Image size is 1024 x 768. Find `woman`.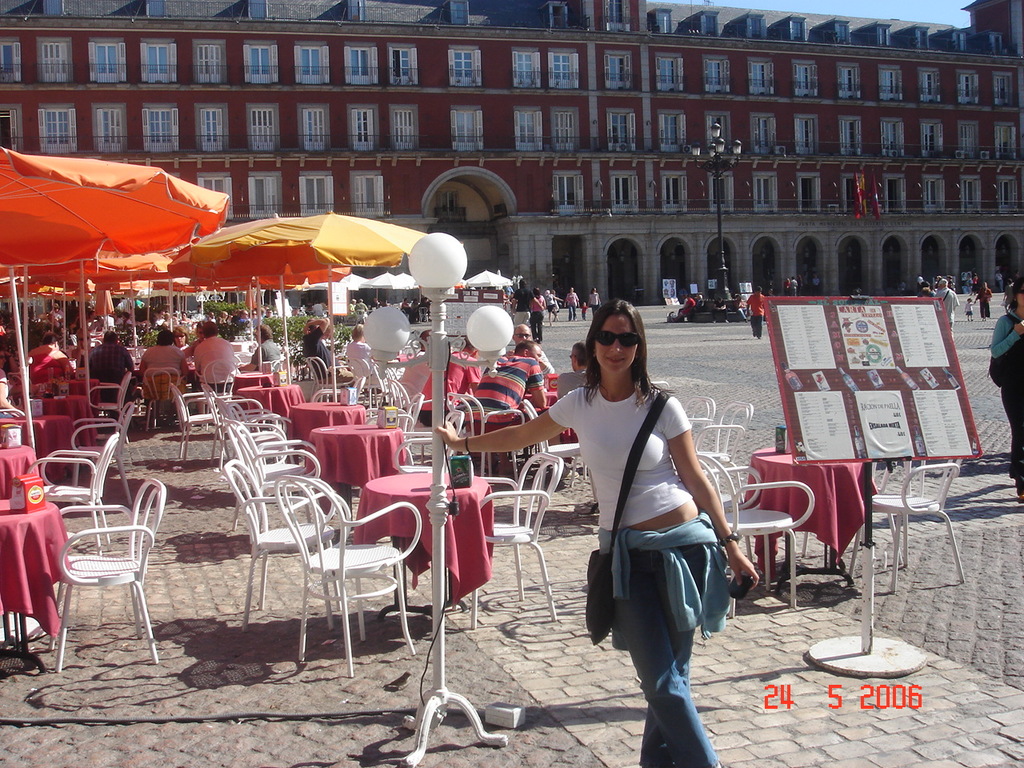
x1=784 y1=278 x2=794 y2=293.
